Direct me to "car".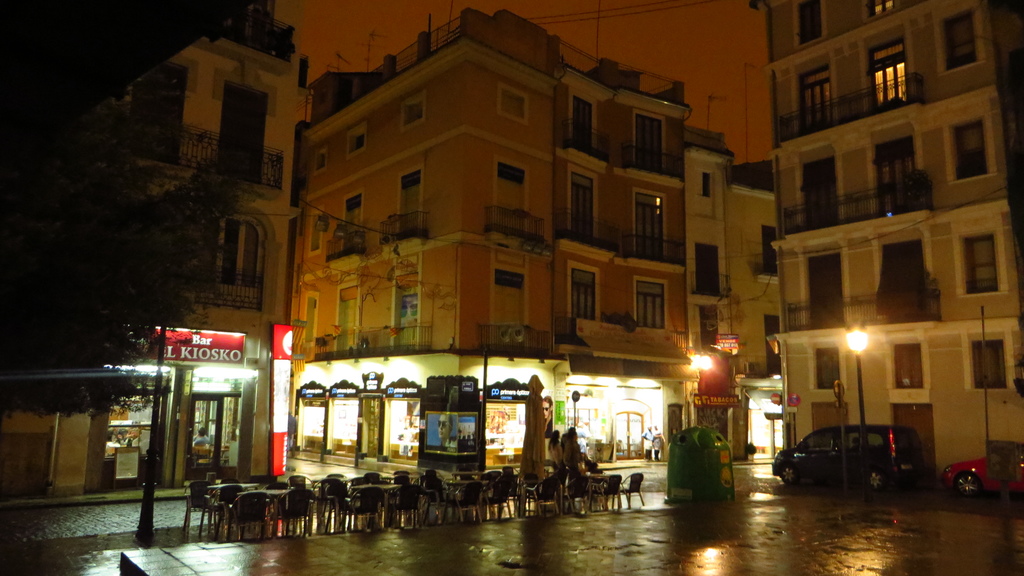
Direction: [x1=769, y1=426, x2=928, y2=491].
